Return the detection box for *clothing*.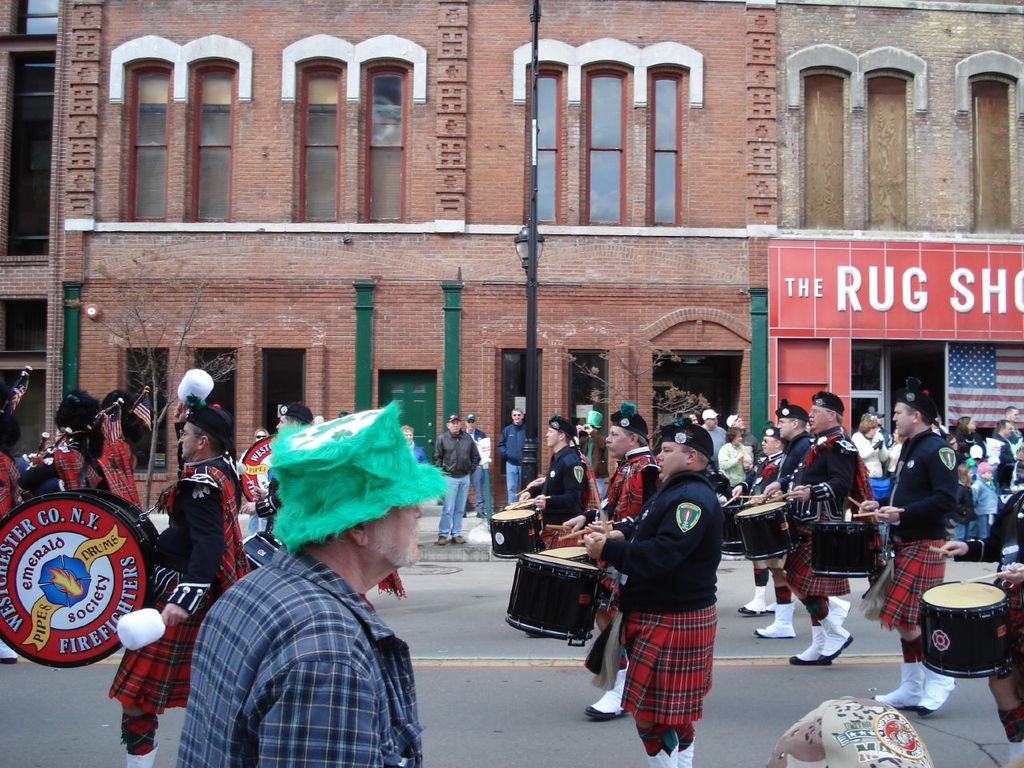
Rect(106, 456, 248, 750).
